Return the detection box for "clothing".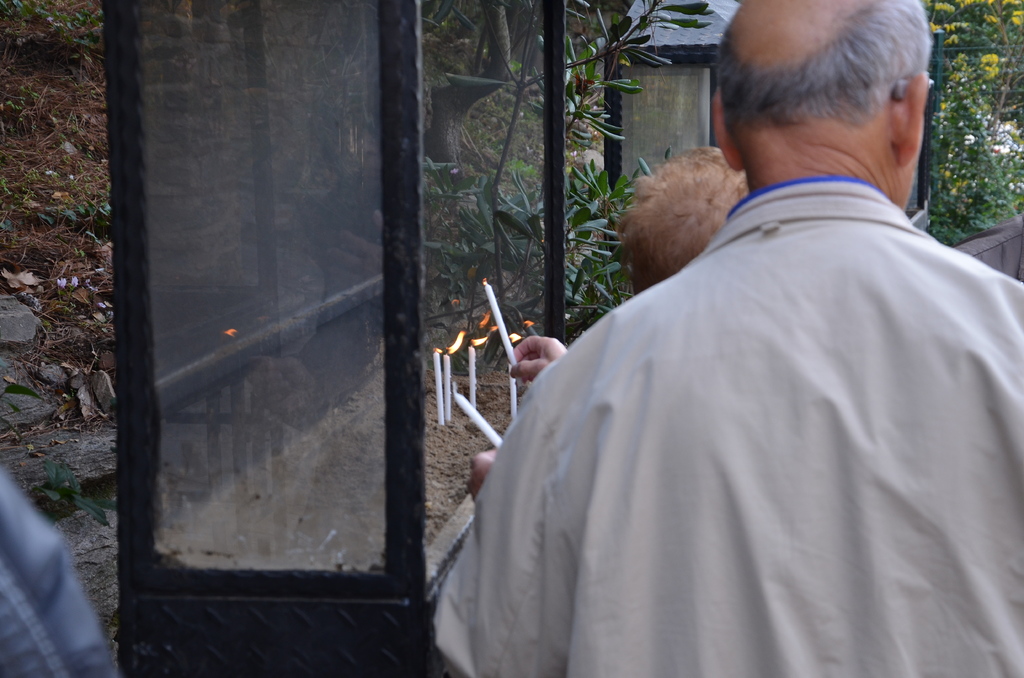
x1=951, y1=213, x2=1023, y2=285.
